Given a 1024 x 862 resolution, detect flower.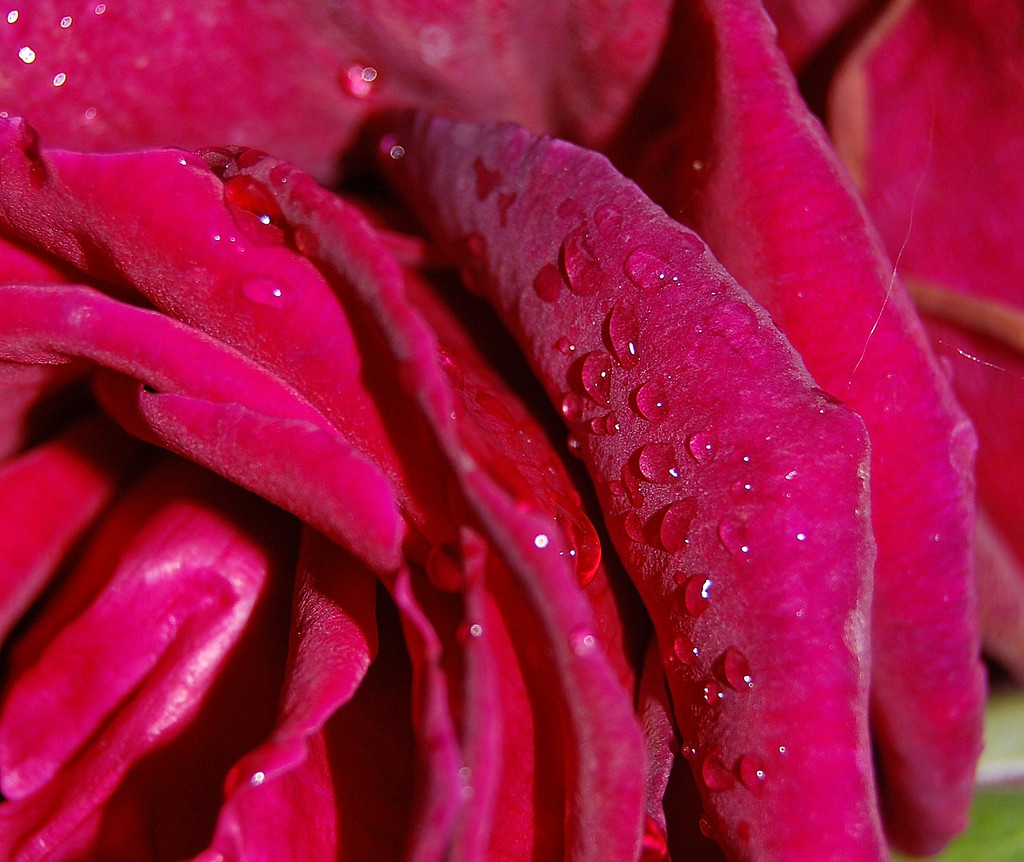
0 49 1023 850.
